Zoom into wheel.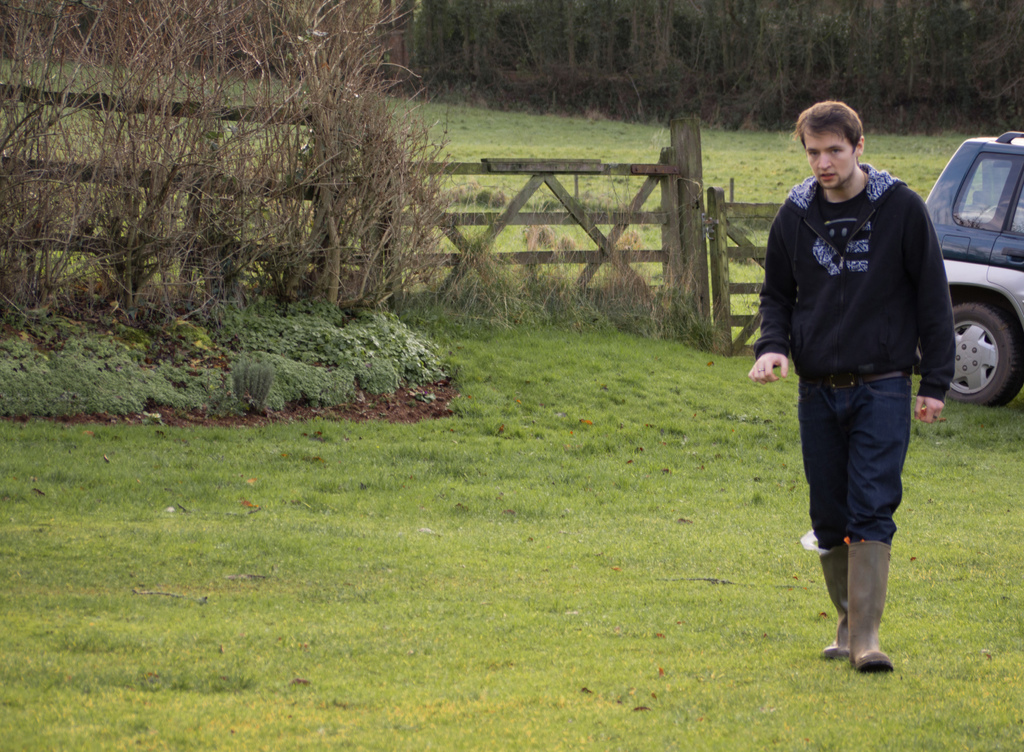
Zoom target: locate(929, 296, 1018, 408).
